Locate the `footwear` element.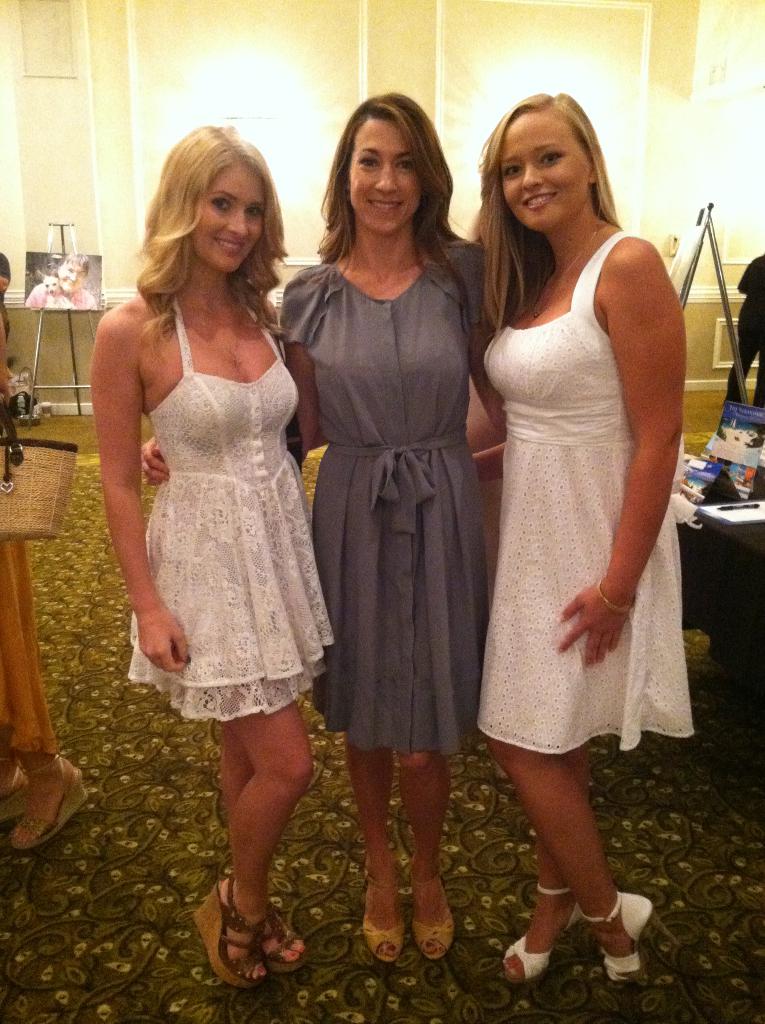
Element bbox: (10,755,86,848).
